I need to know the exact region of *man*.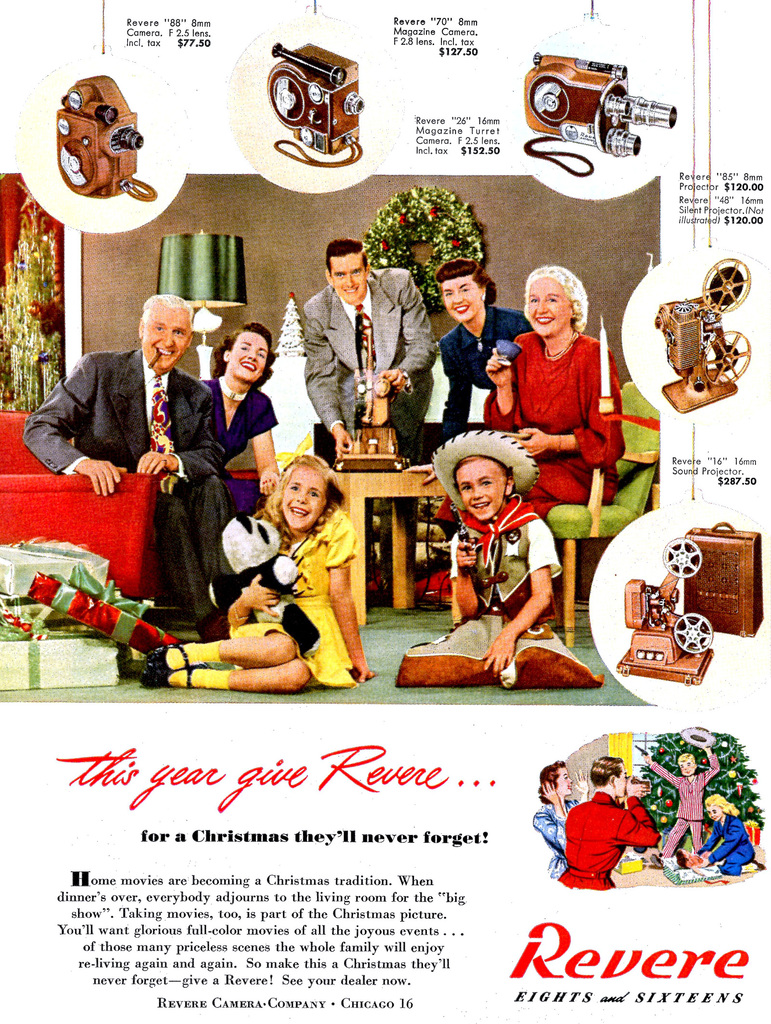
Region: (left=301, top=237, right=435, bottom=605).
